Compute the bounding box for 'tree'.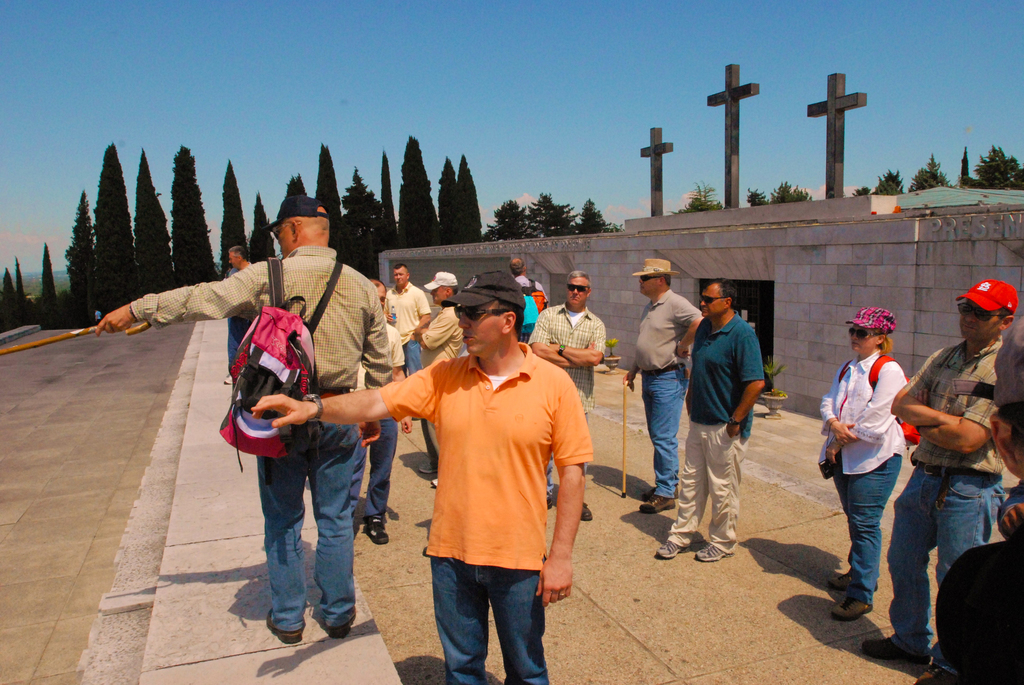
rect(36, 245, 56, 329).
